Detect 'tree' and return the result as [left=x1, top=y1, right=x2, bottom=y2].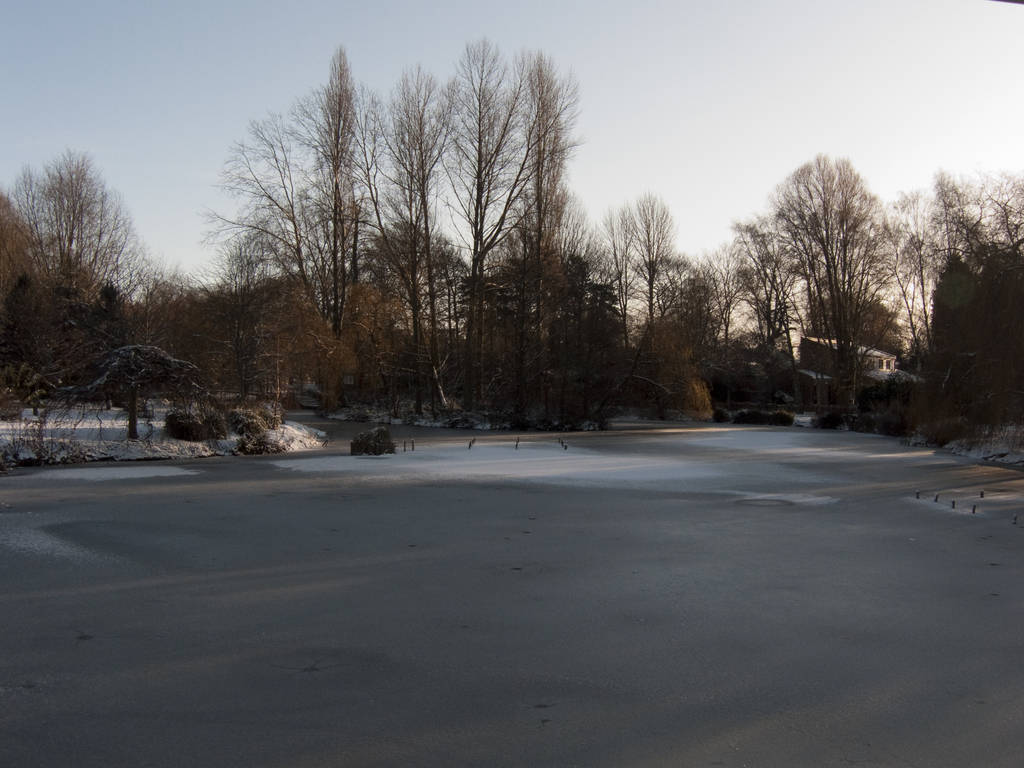
[left=133, top=255, right=246, bottom=385].
